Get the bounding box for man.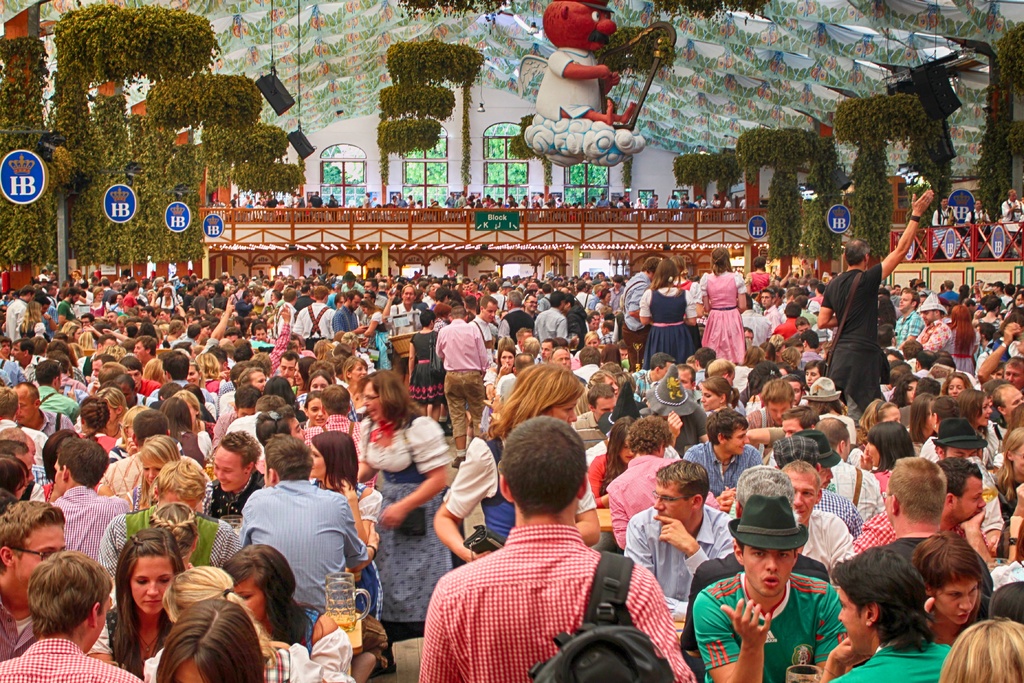
501:290:540:343.
